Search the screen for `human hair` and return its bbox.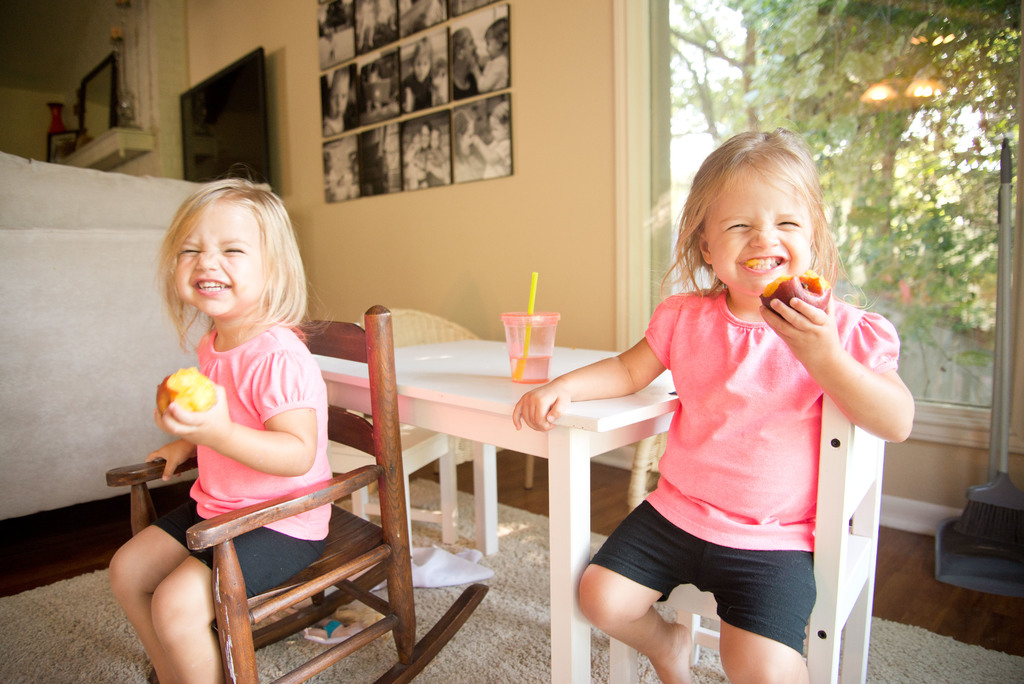
Found: [x1=490, y1=100, x2=510, y2=135].
